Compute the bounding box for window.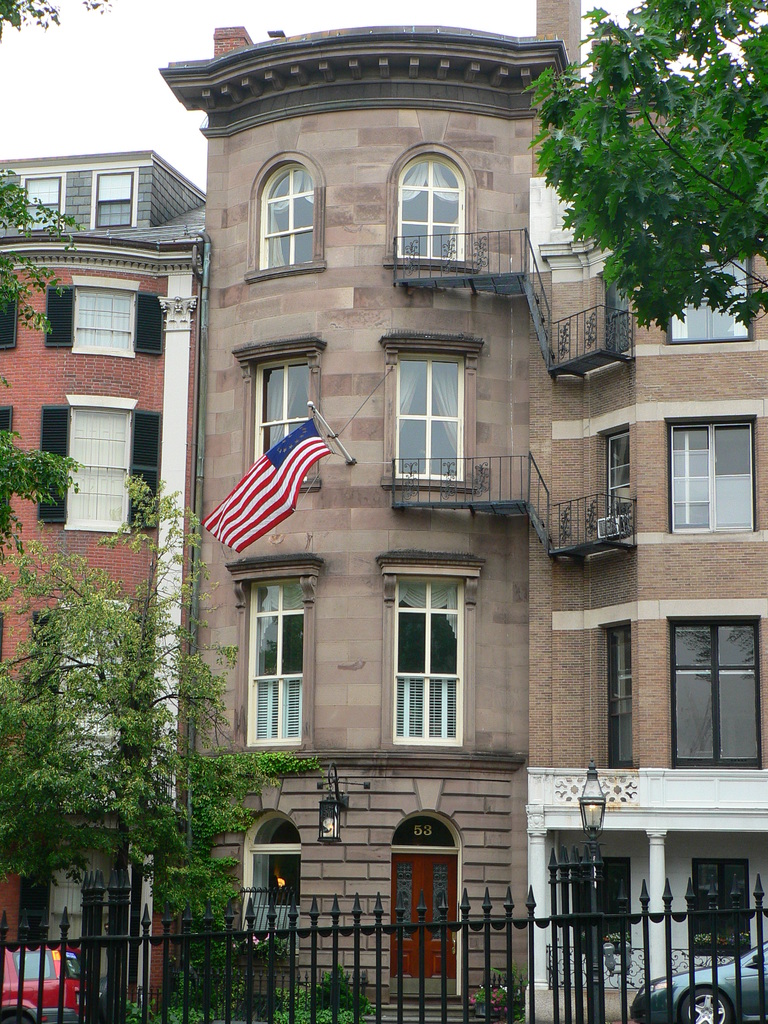
247/809/300/947.
